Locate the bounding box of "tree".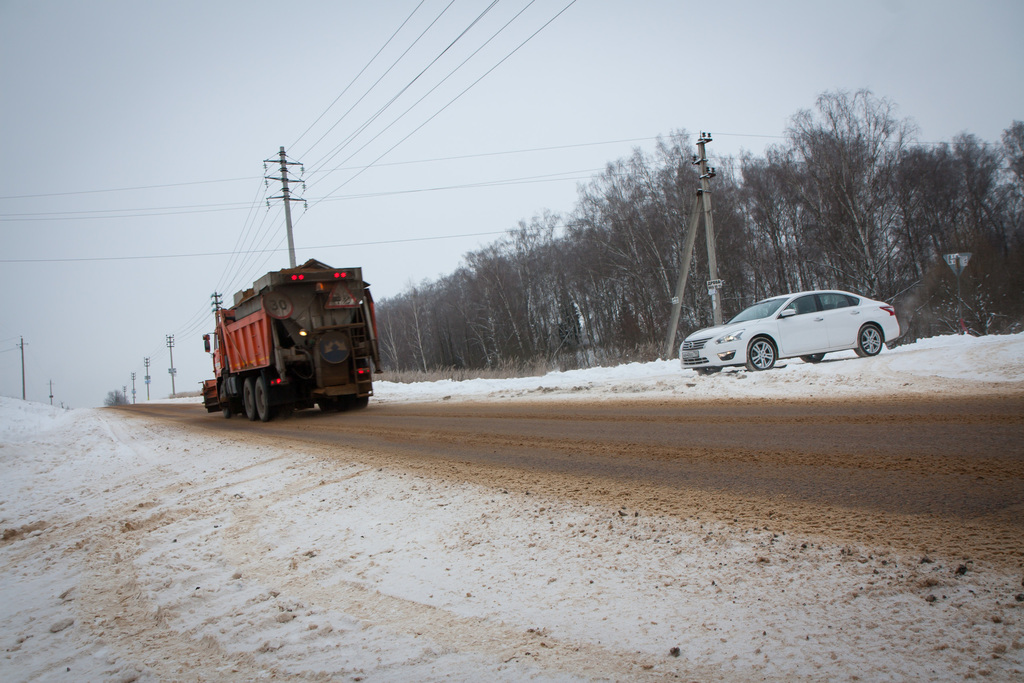
Bounding box: (378,120,716,377).
